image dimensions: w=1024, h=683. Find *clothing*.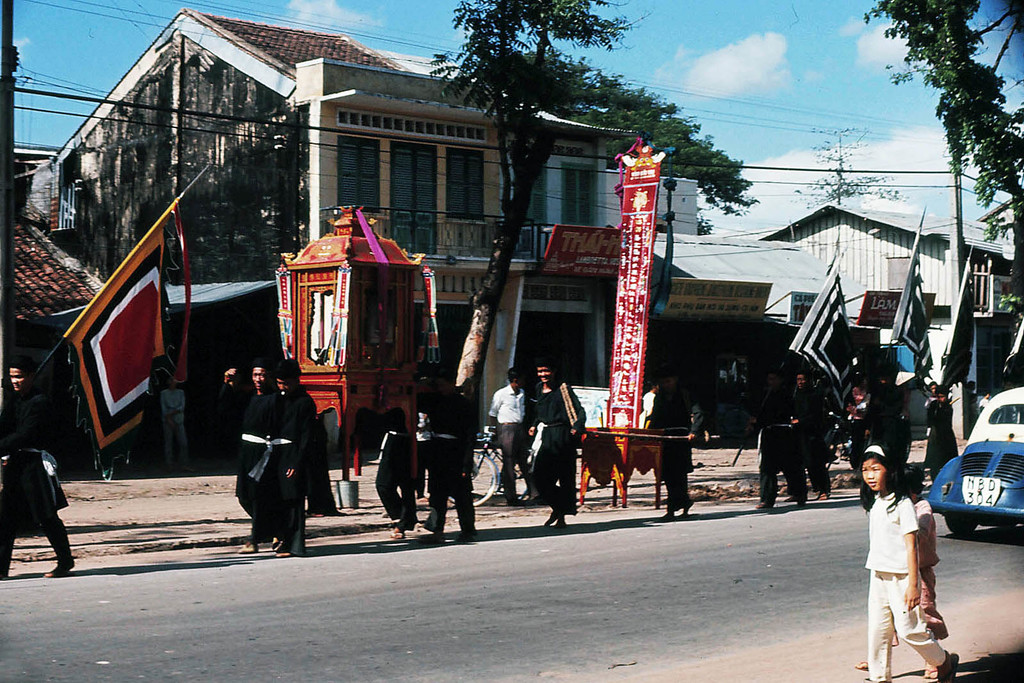
bbox(305, 415, 346, 516).
